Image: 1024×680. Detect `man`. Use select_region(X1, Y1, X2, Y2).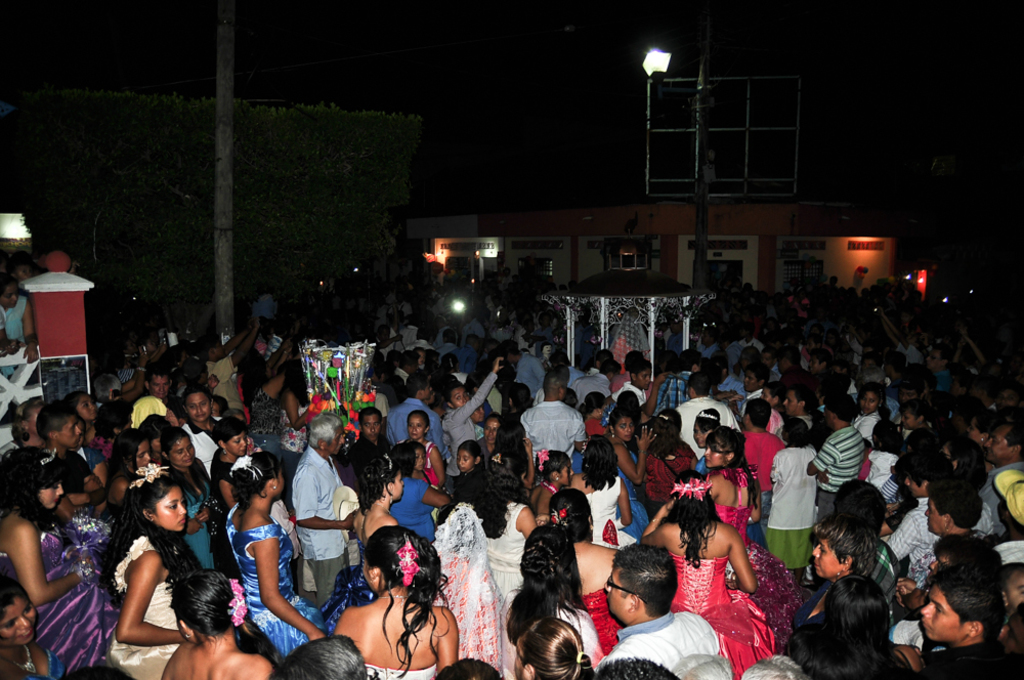
select_region(389, 377, 442, 453).
